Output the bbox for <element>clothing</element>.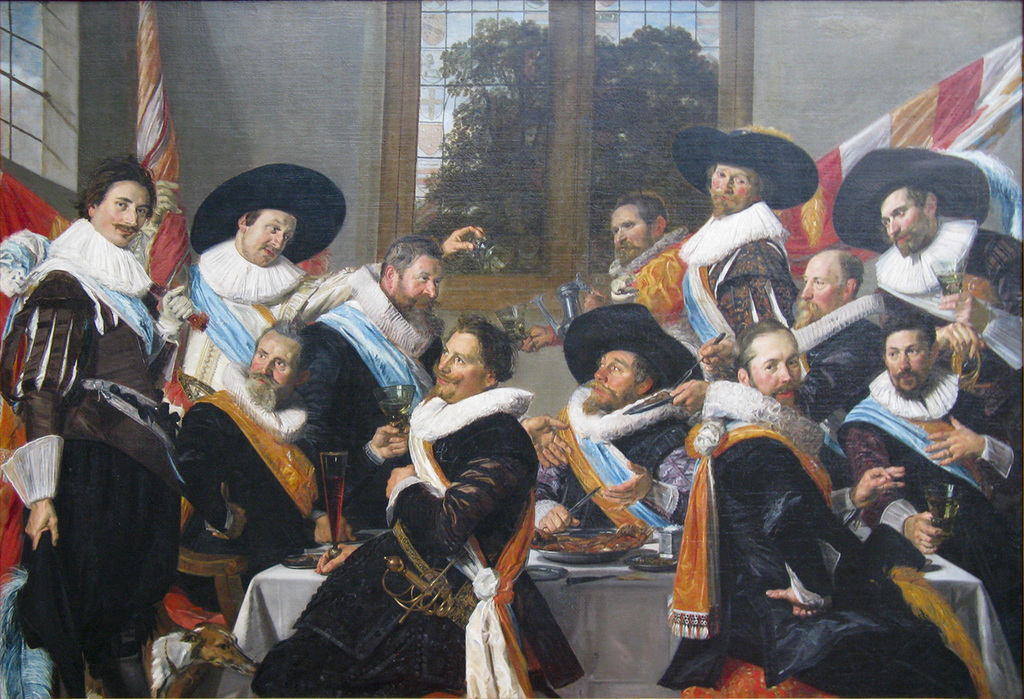
797,290,891,488.
